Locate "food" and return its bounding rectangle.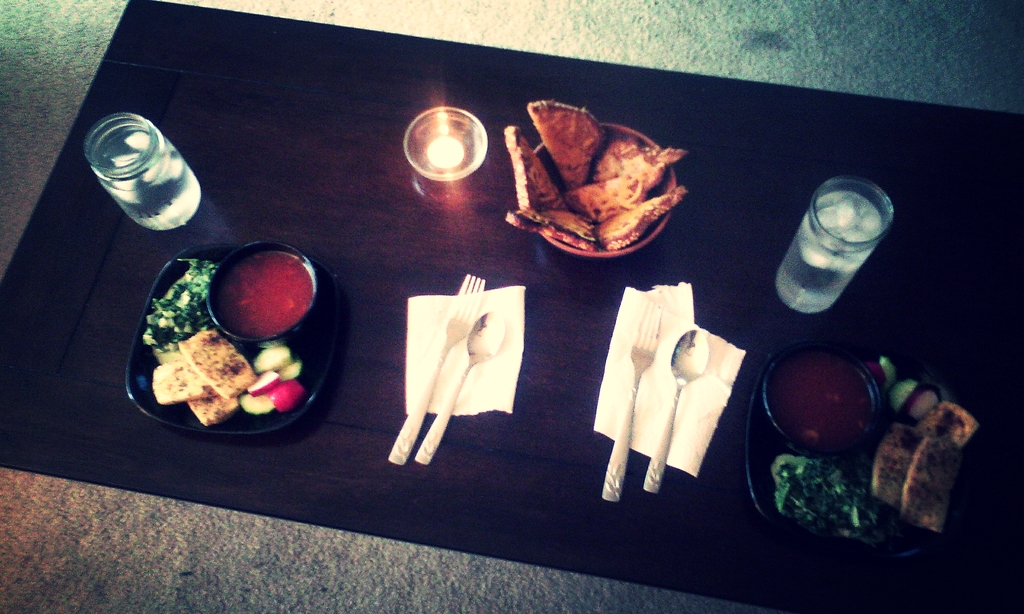
(504,124,571,212).
